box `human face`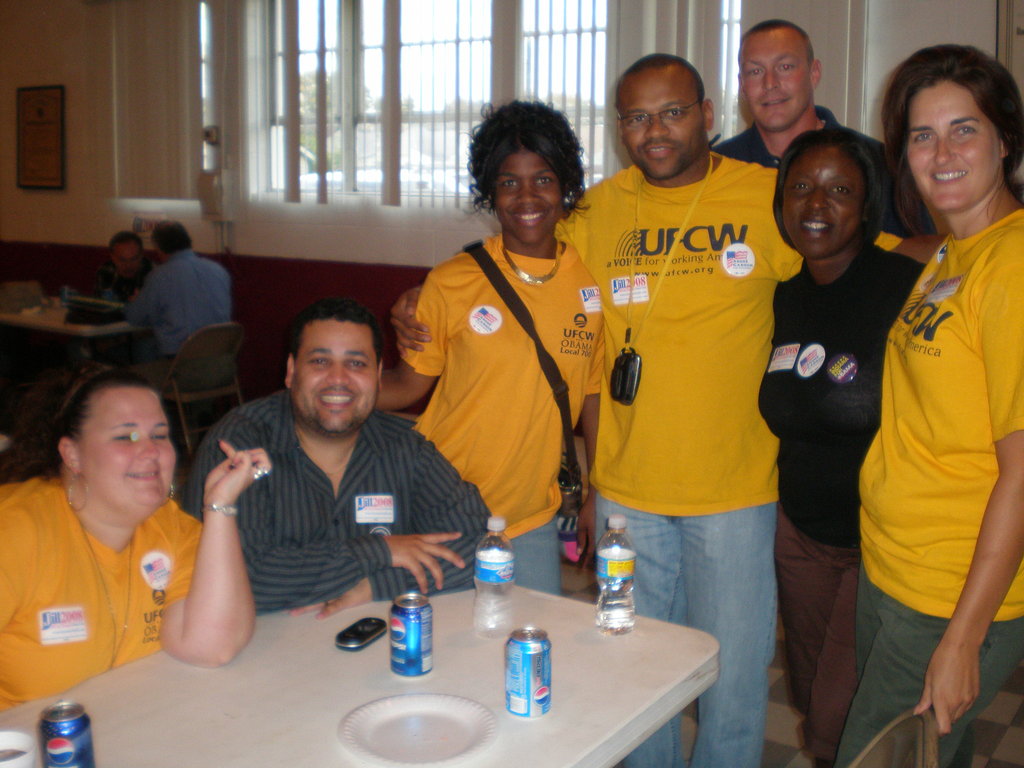
detection(86, 390, 177, 508)
